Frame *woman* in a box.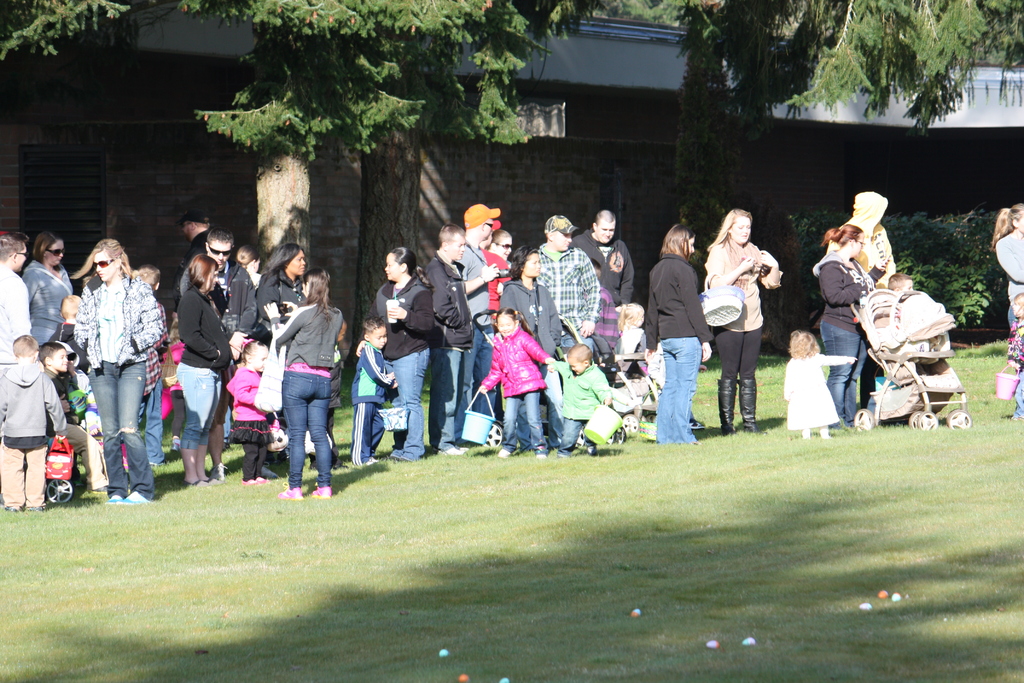
l=499, t=247, r=561, b=450.
